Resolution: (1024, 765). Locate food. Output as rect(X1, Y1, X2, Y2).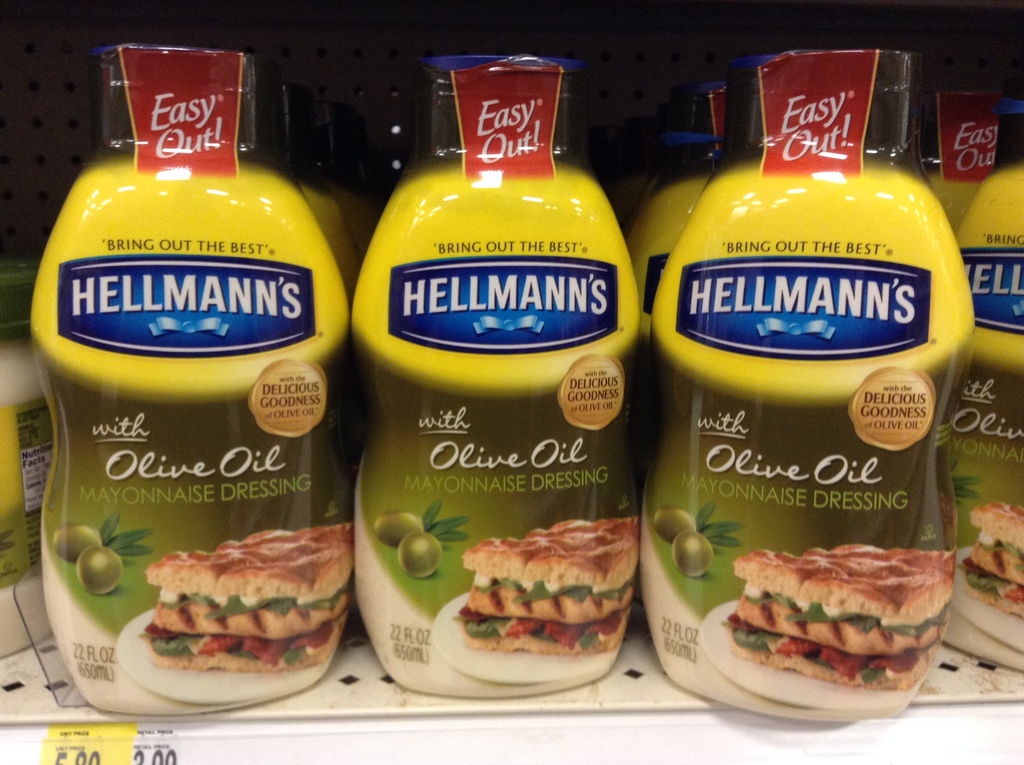
rect(372, 511, 427, 551).
